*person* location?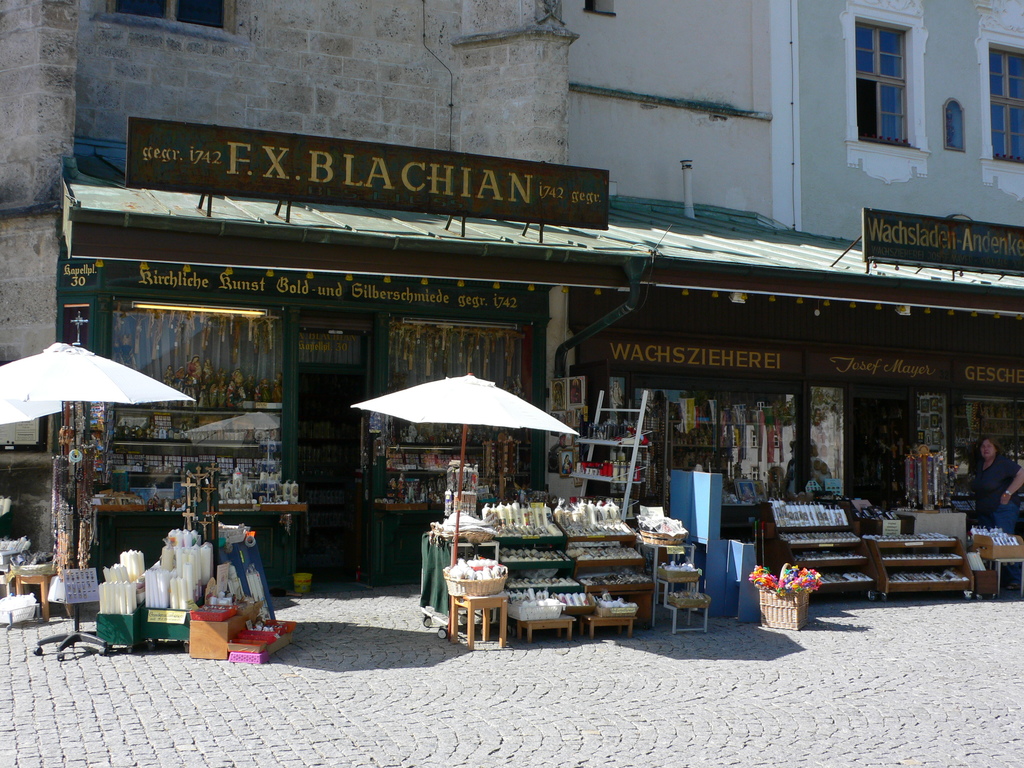
<box>974,435,1021,586</box>
